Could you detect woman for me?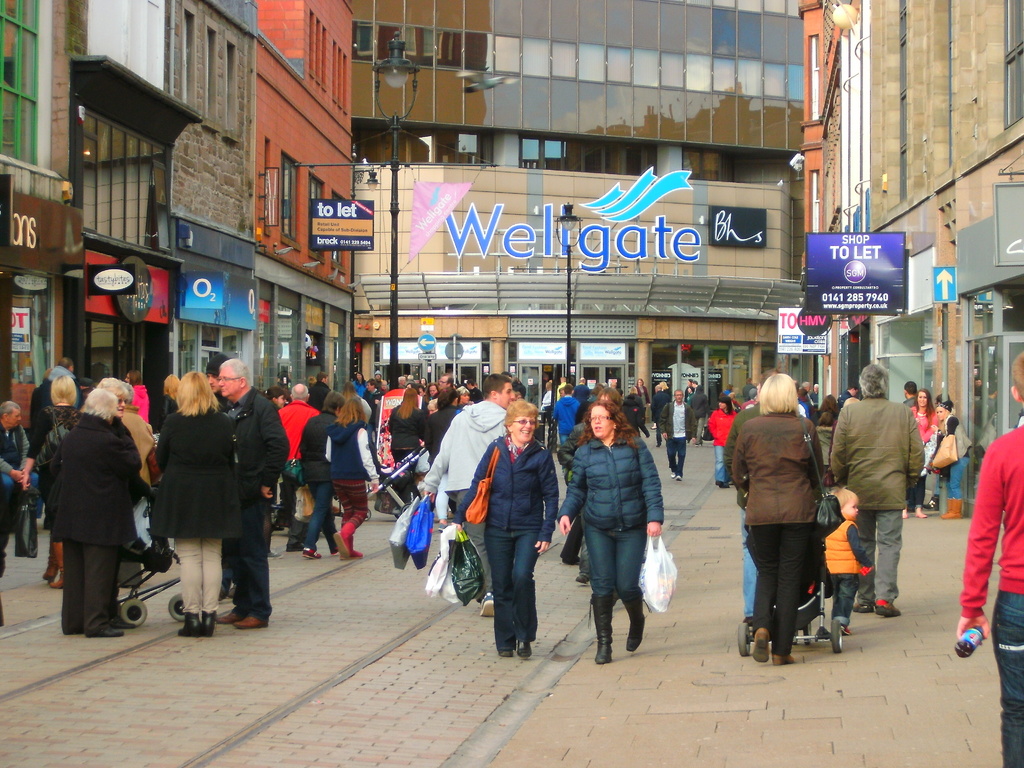
Detection result: locate(257, 383, 291, 413).
